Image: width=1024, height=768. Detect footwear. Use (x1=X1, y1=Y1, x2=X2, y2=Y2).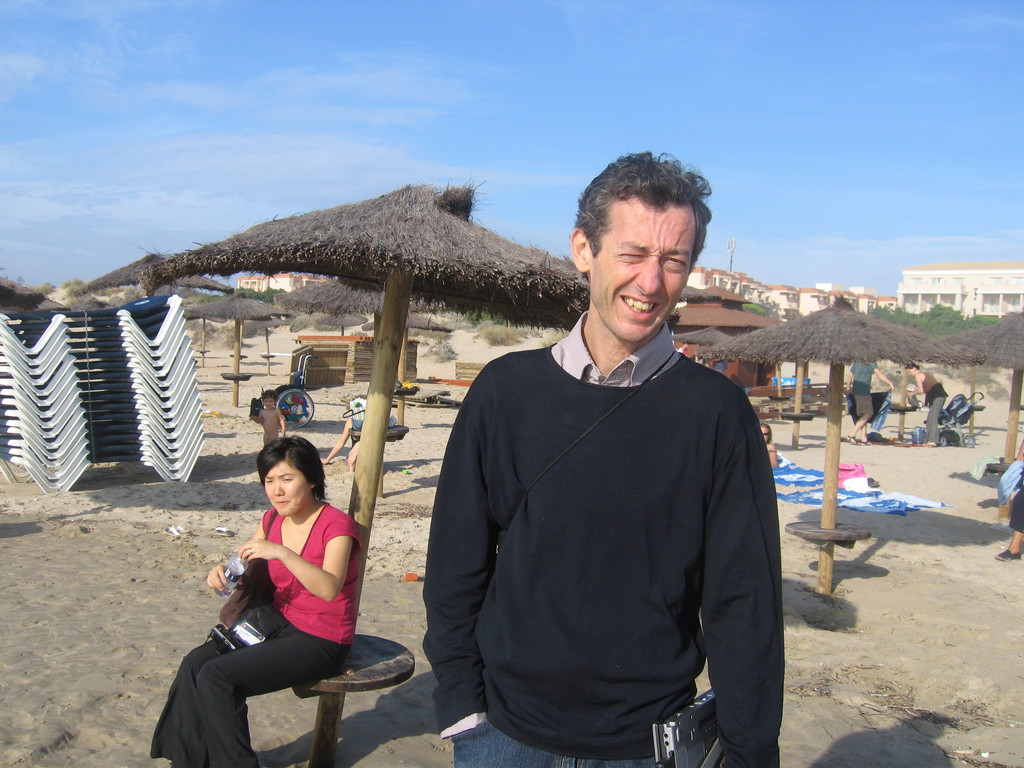
(x1=995, y1=545, x2=1020, y2=563).
